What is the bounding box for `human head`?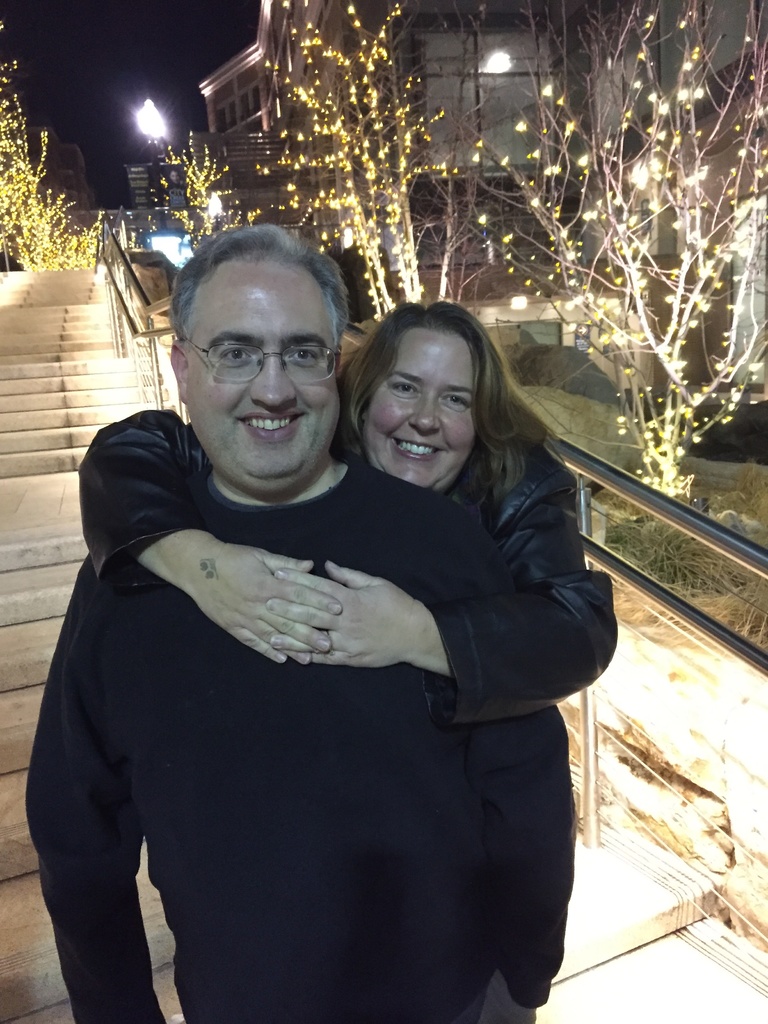
[x1=168, y1=226, x2=347, y2=495].
